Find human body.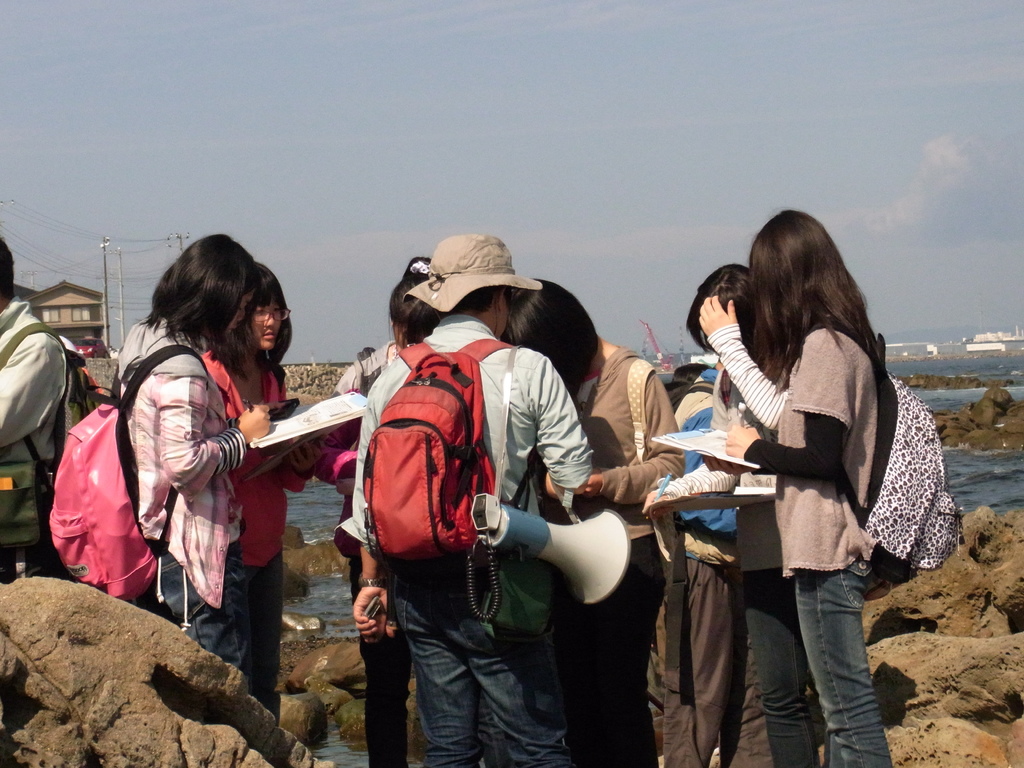
crop(0, 292, 83, 579).
